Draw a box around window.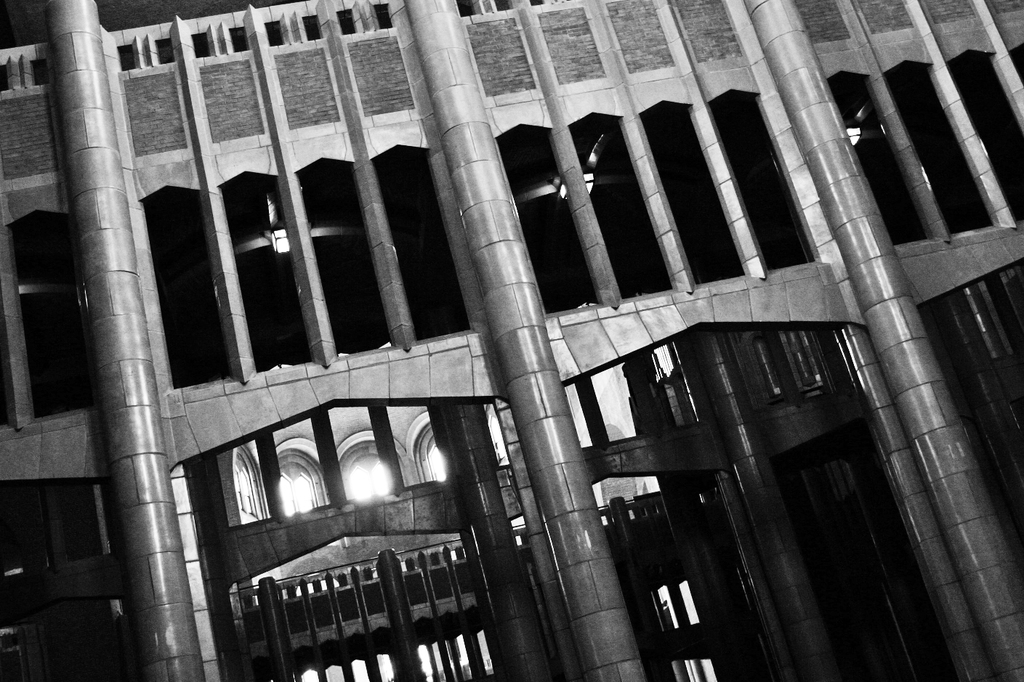
bbox(338, 435, 398, 503).
